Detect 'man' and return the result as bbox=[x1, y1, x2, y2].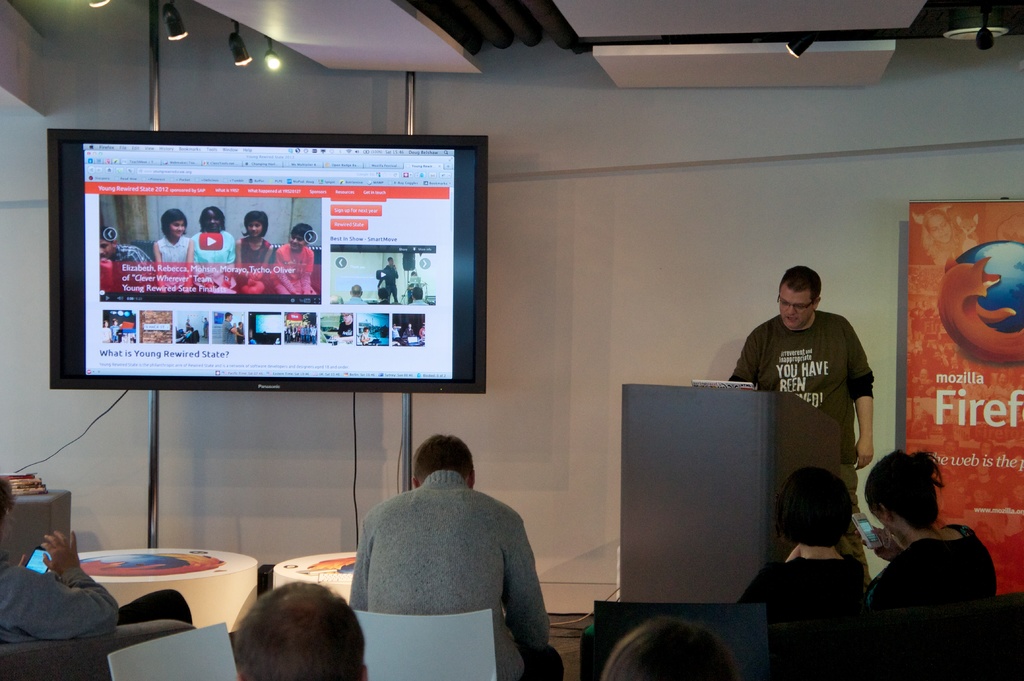
bbox=[348, 431, 564, 680].
